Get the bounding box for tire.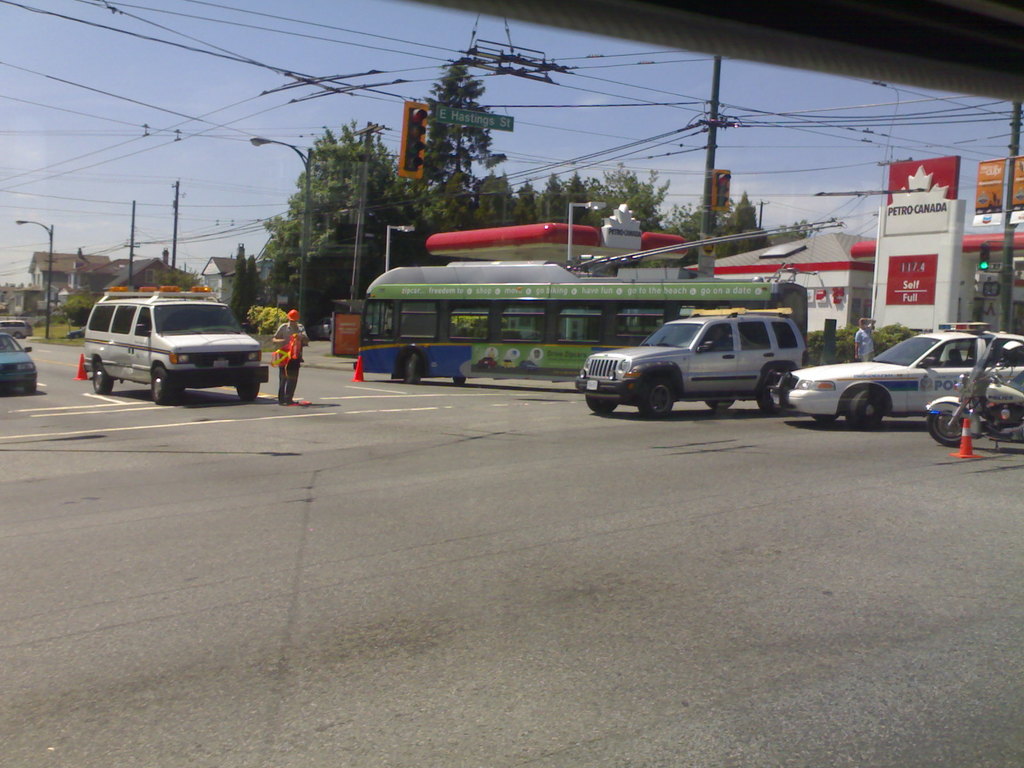
Rect(71, 332, 83, 342).
